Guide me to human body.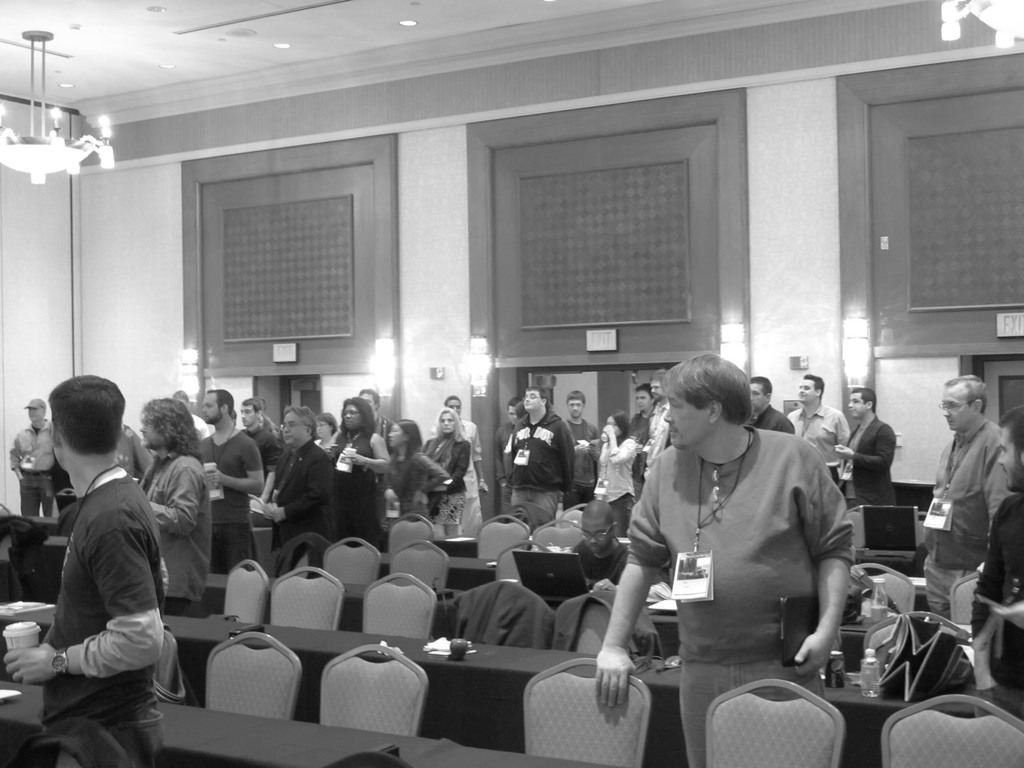
Guidance: <box>432,421,481,529</box>.
